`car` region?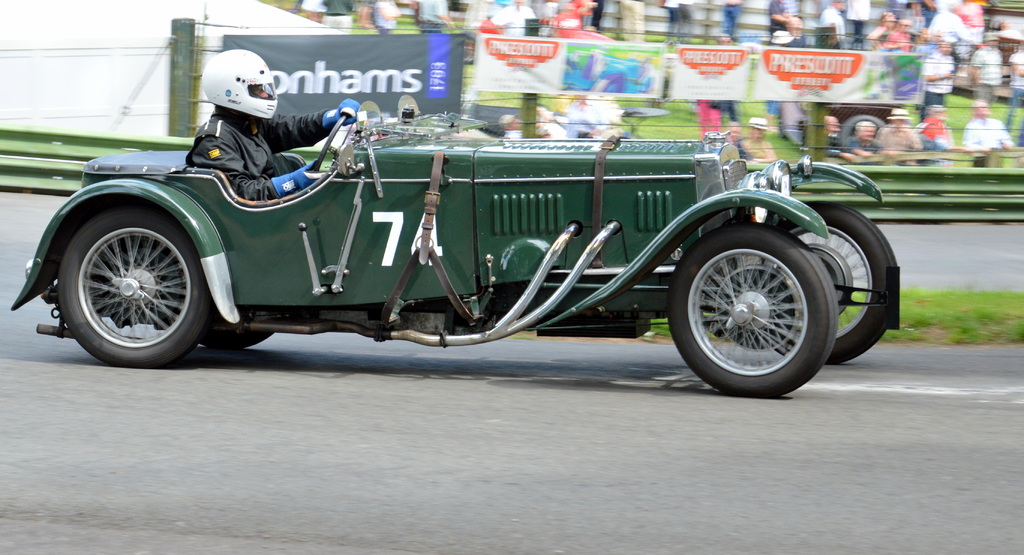
[left=4, top=99, right=858, bottom=376]
